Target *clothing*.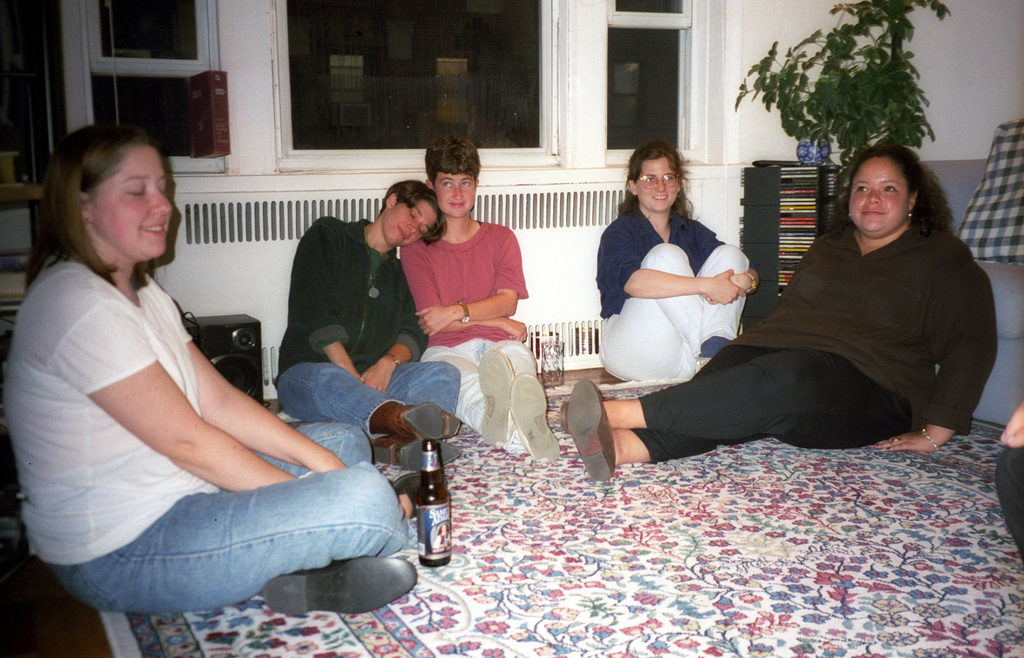
Target region: select_region(603, 207, 737, 396).
